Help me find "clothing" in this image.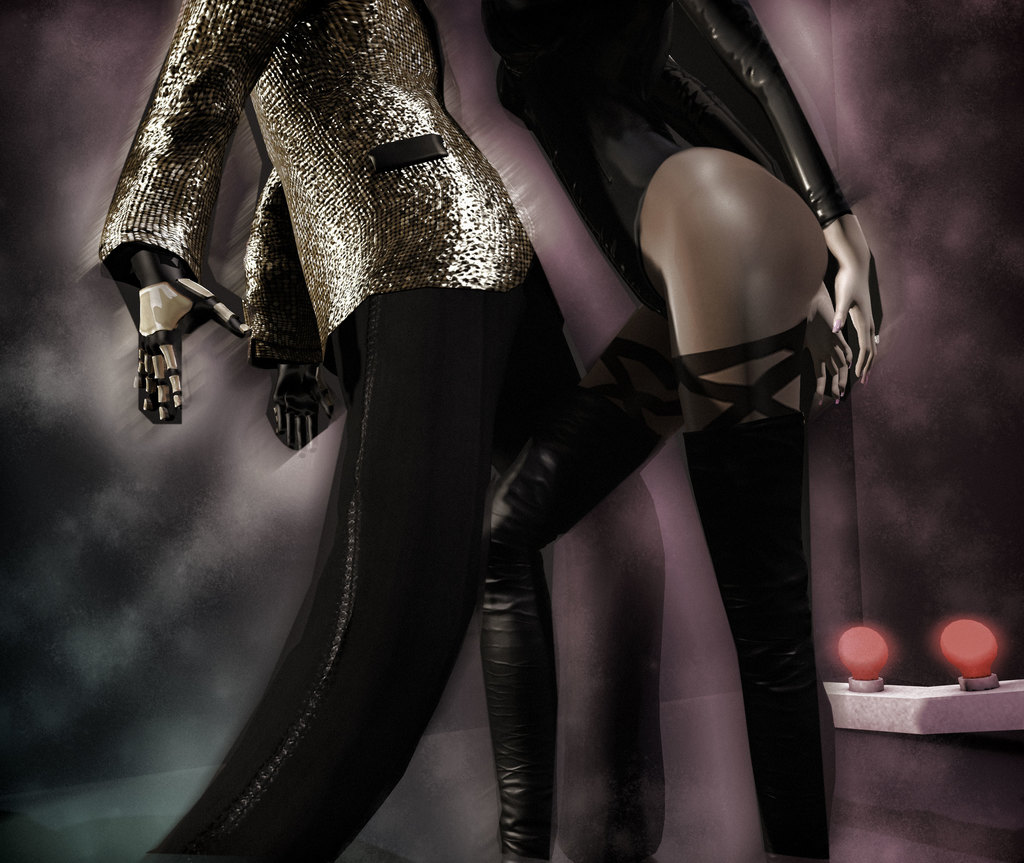
Found it: [478, 0, 865, 862].
